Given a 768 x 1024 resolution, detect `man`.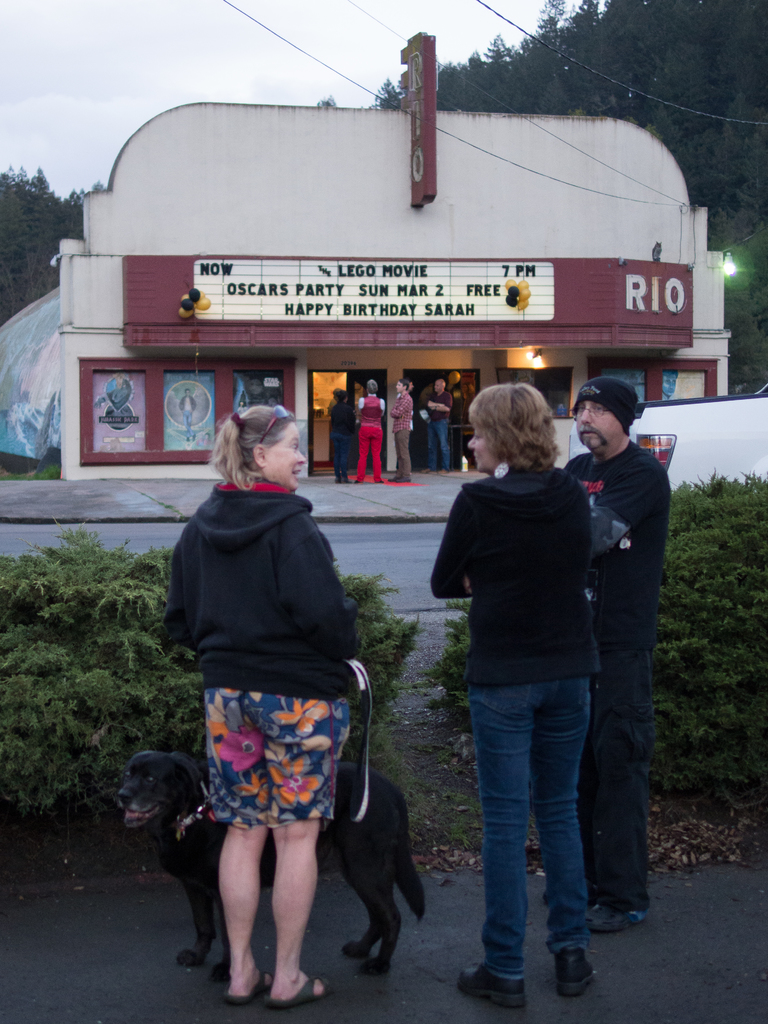
locate(389, 381, 409, 483).
